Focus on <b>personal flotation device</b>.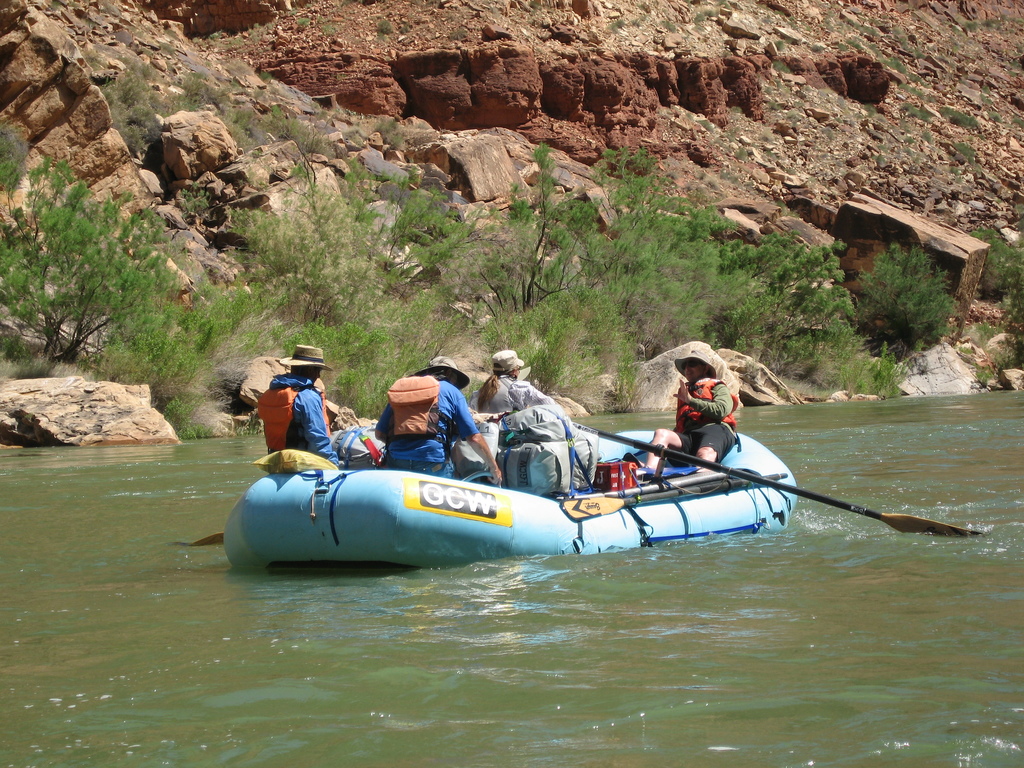
Focused at bbox=(678, 374, 743, 433).
